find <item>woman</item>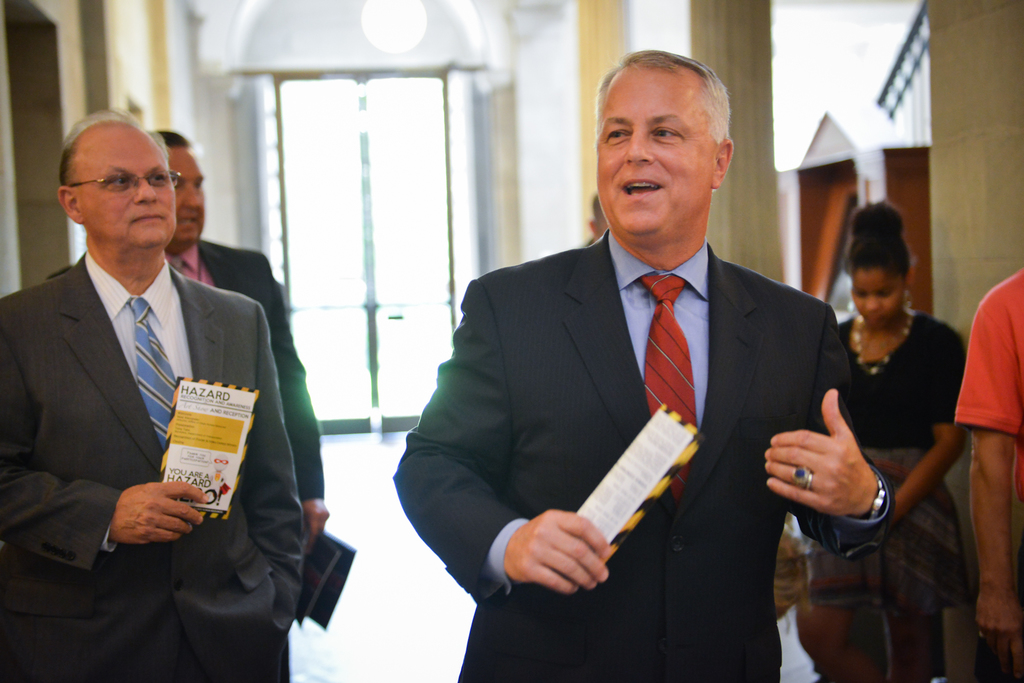
780 190 985 639
